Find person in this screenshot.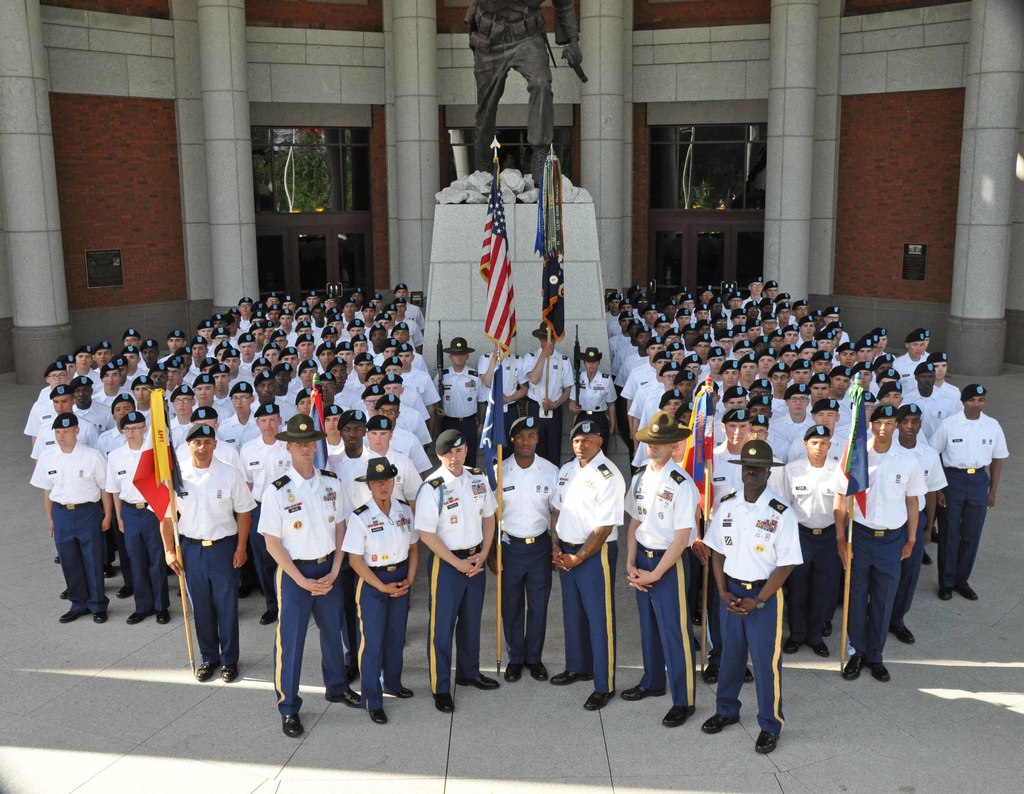
The bounding box for person is l=240, t=298, r=255, b=324.
